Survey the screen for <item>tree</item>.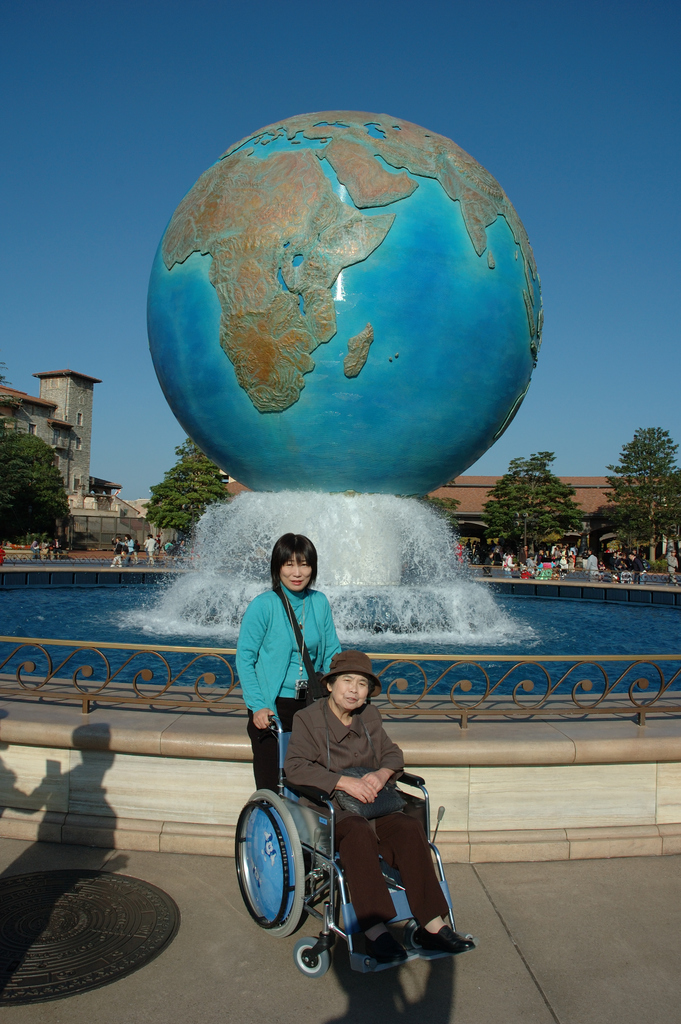
Survey found: box=[0, 355, 26, 433].
